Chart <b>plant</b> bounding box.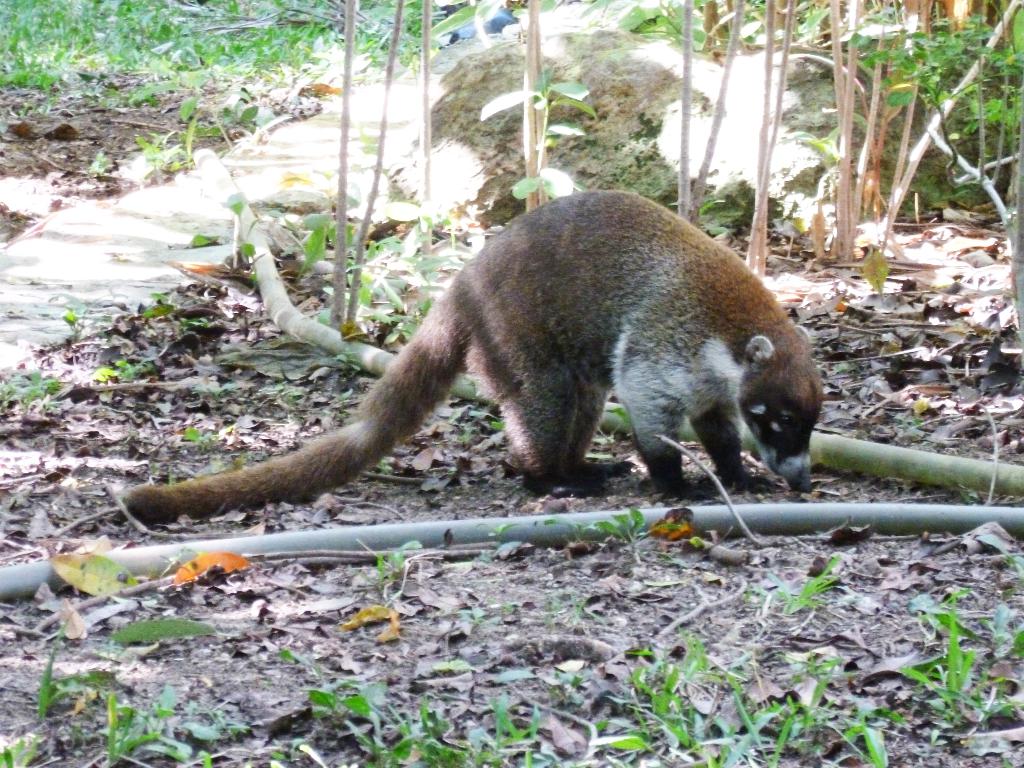
Charted: select_region(467, 521, 515, 554).
